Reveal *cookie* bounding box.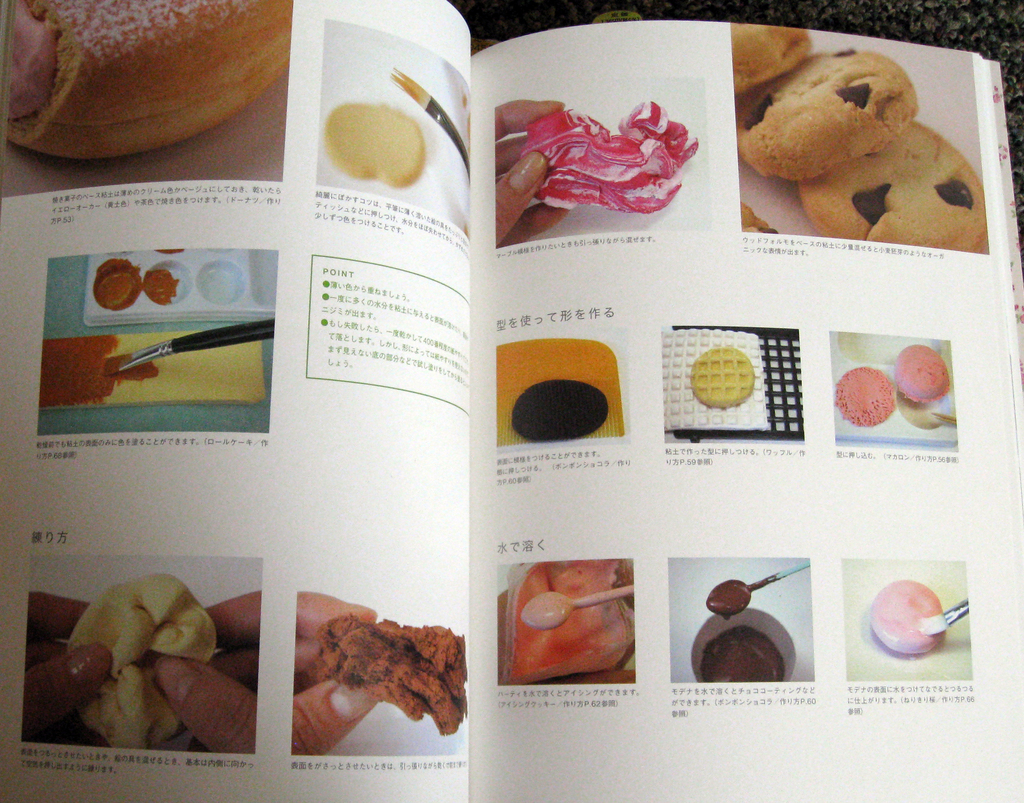
Revealed: 3:0:293:159.
